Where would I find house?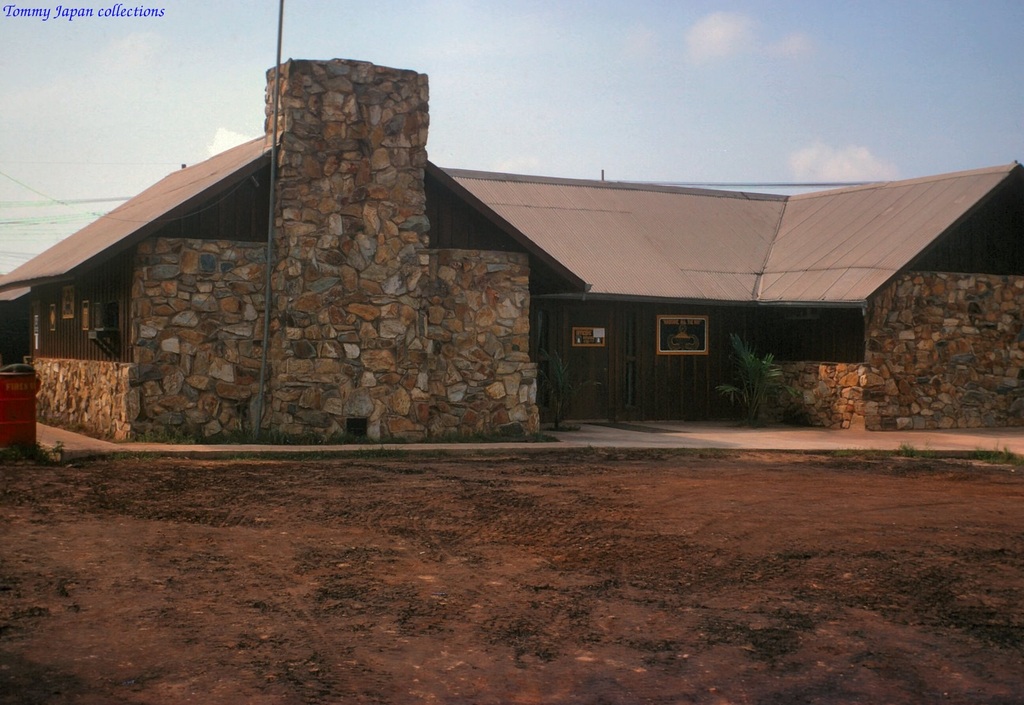
At [0, 56, 1023, 443].
